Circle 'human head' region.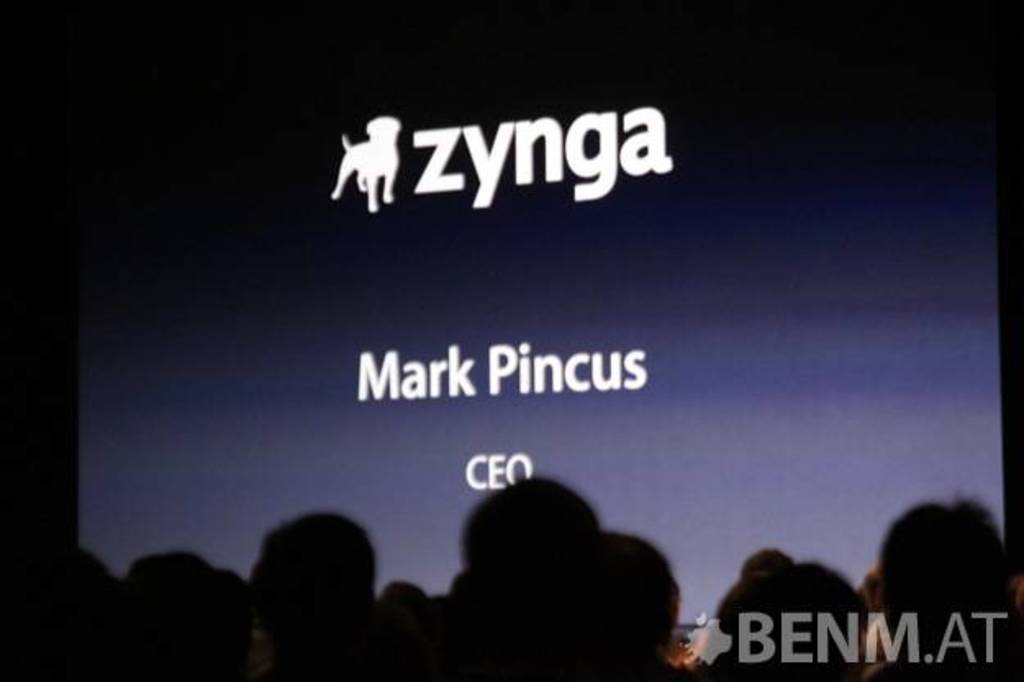
Region: 737:544:791:582.
